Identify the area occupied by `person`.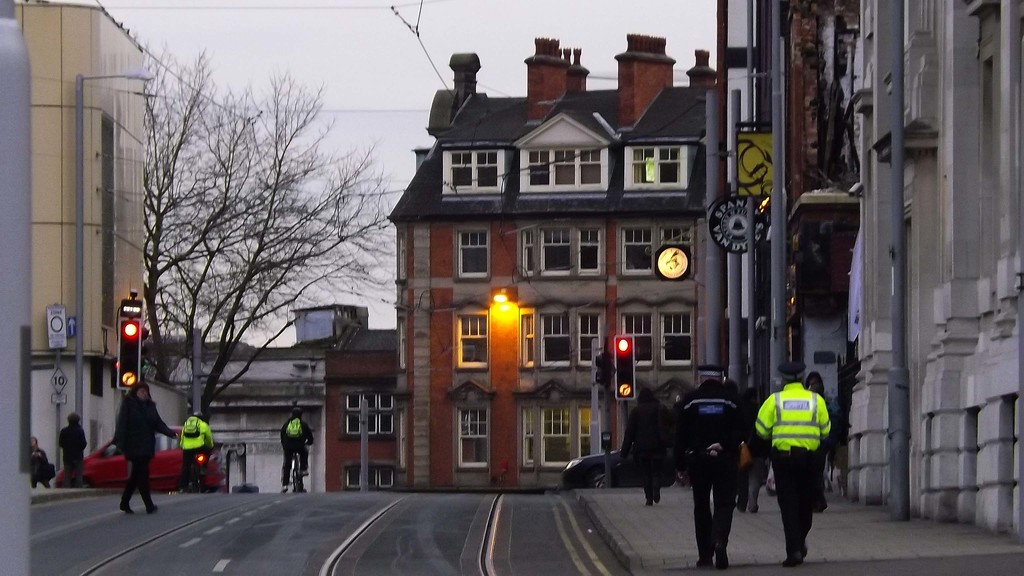
Area: {"left": 113, "top": 380, "right": 176, "bottom": 519}.
